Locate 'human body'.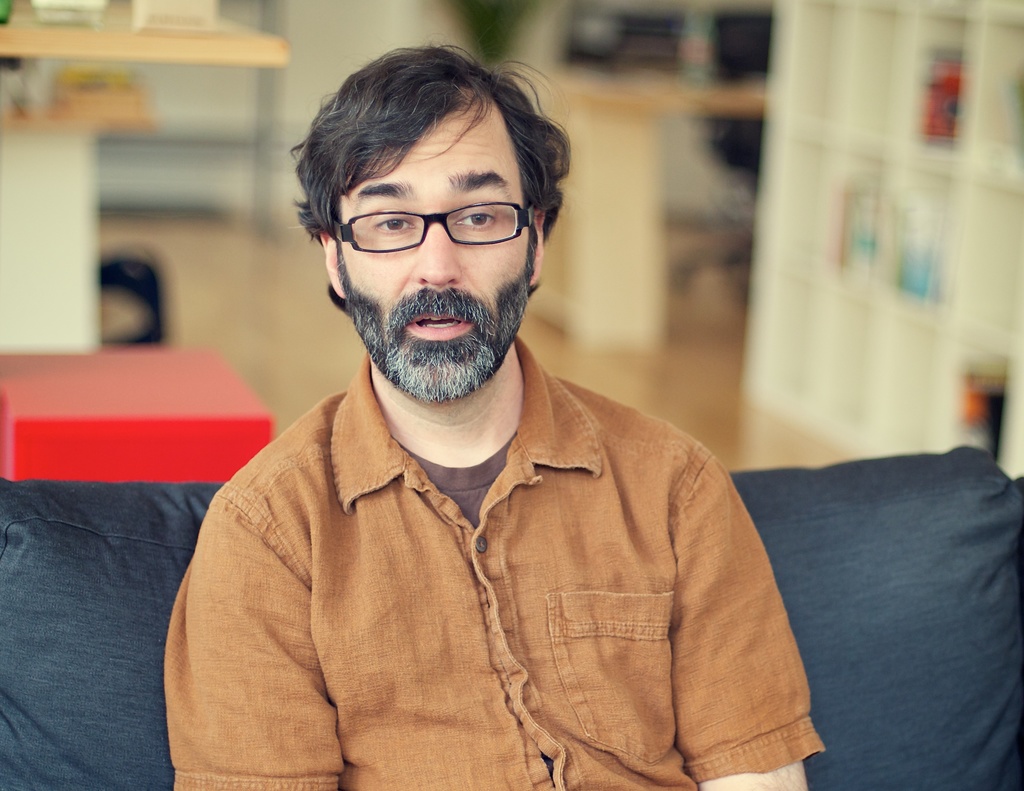
Bounding box: box=[111, 126, 842, 790].
